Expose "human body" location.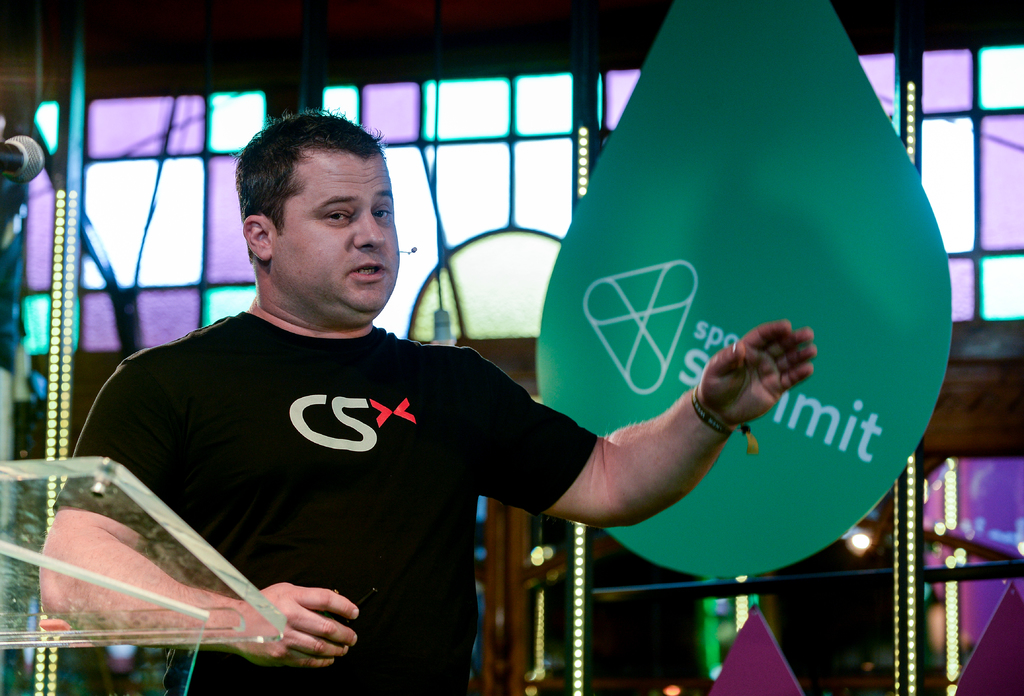
Exposed at [81,108,590,695].
